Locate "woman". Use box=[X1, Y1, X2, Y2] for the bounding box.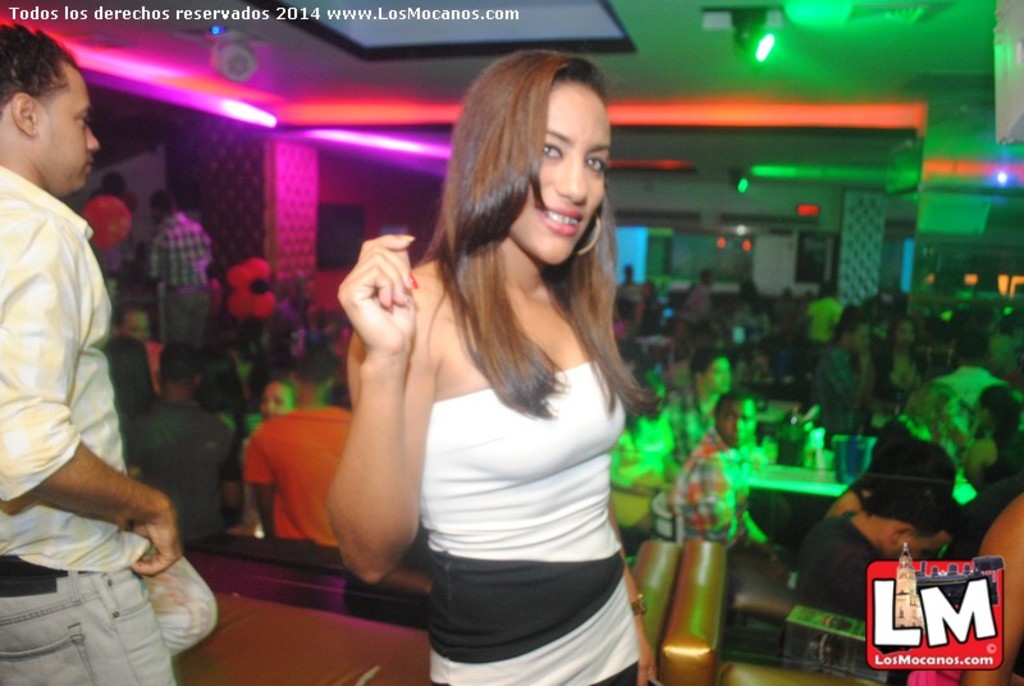
box=[881, 314, 932, 397].
